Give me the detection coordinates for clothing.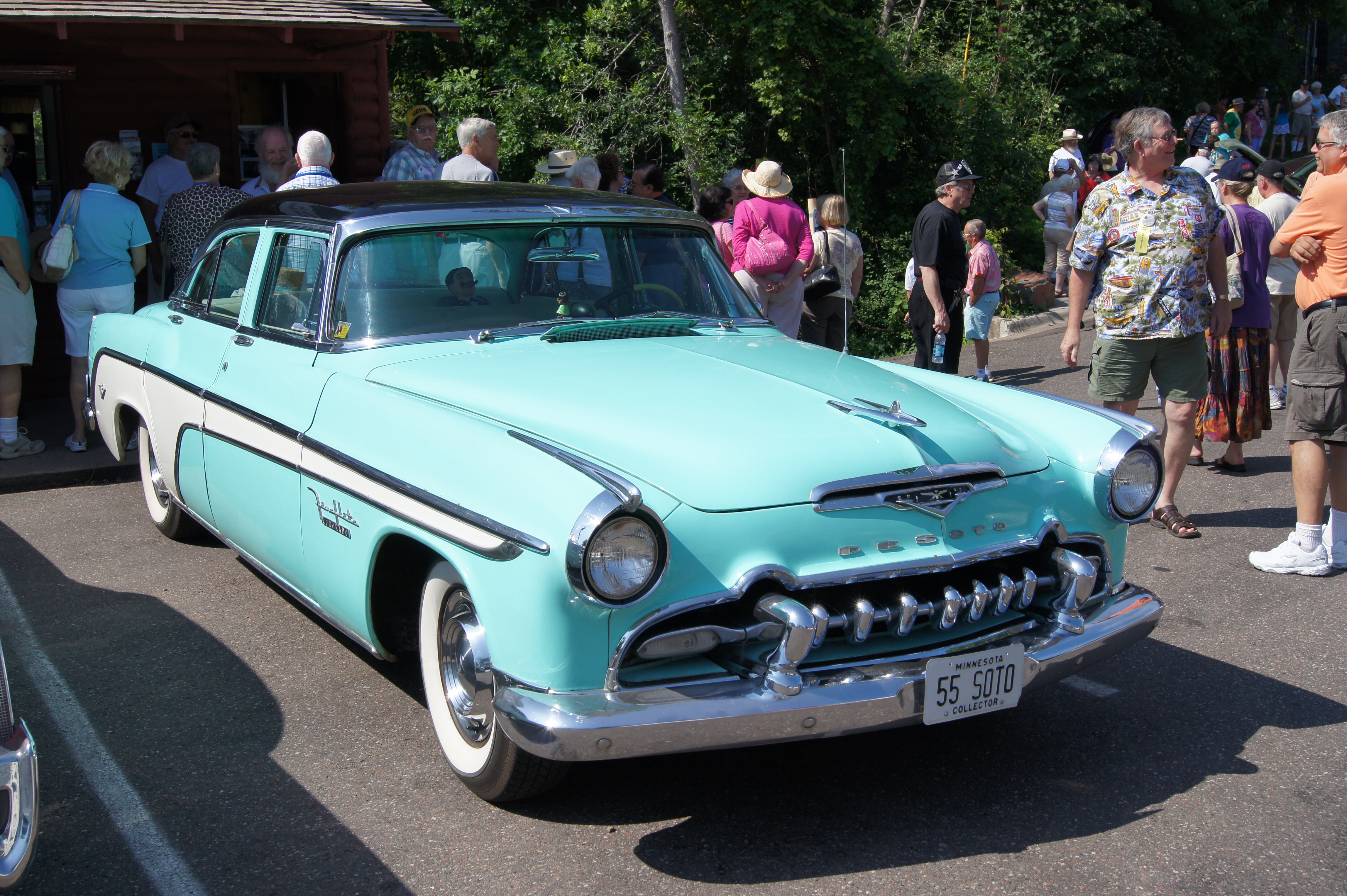
{"x1": 350, "y1": 59, "x2": 374, "y2": 129}.
